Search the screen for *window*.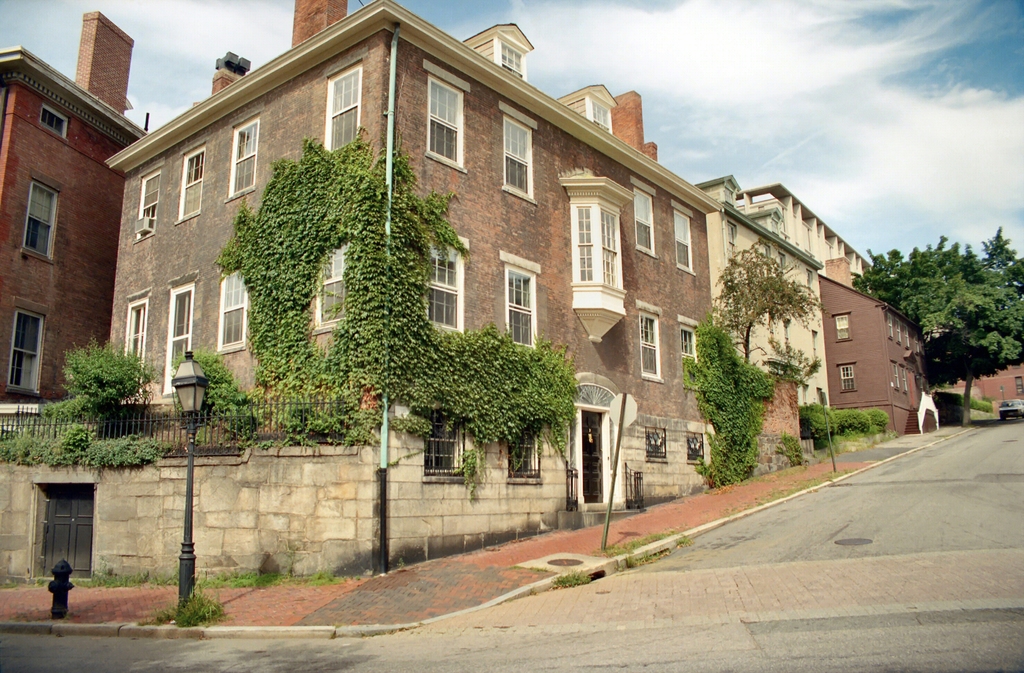
Found at pyautogui.locateOnScreen(316, 248, 347, 327).
